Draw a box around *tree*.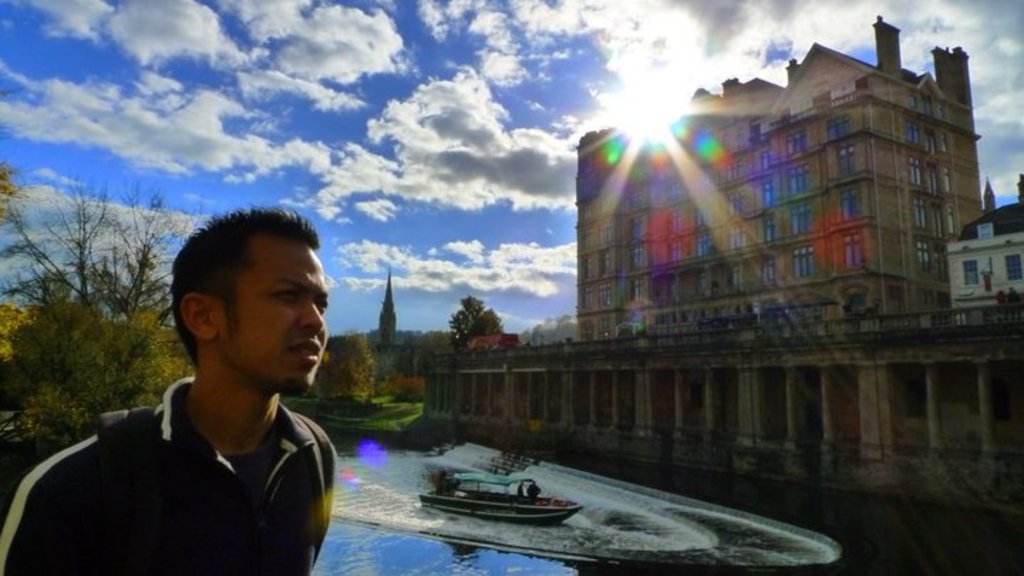
bbox=[452, 294, 499, 350].
